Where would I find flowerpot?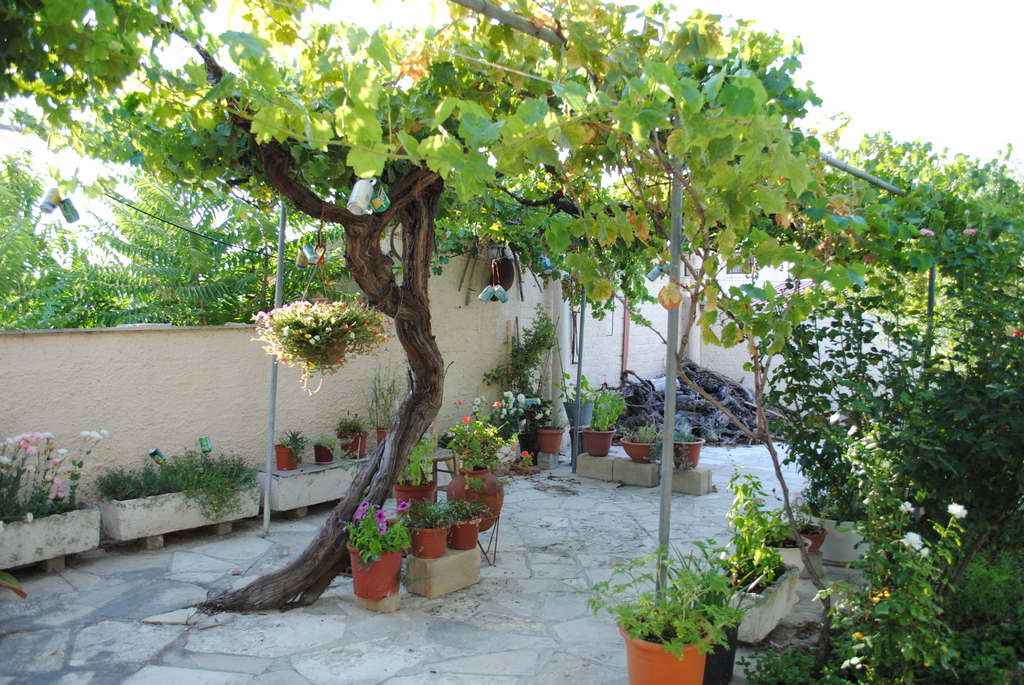
At 447 519 479 549.
